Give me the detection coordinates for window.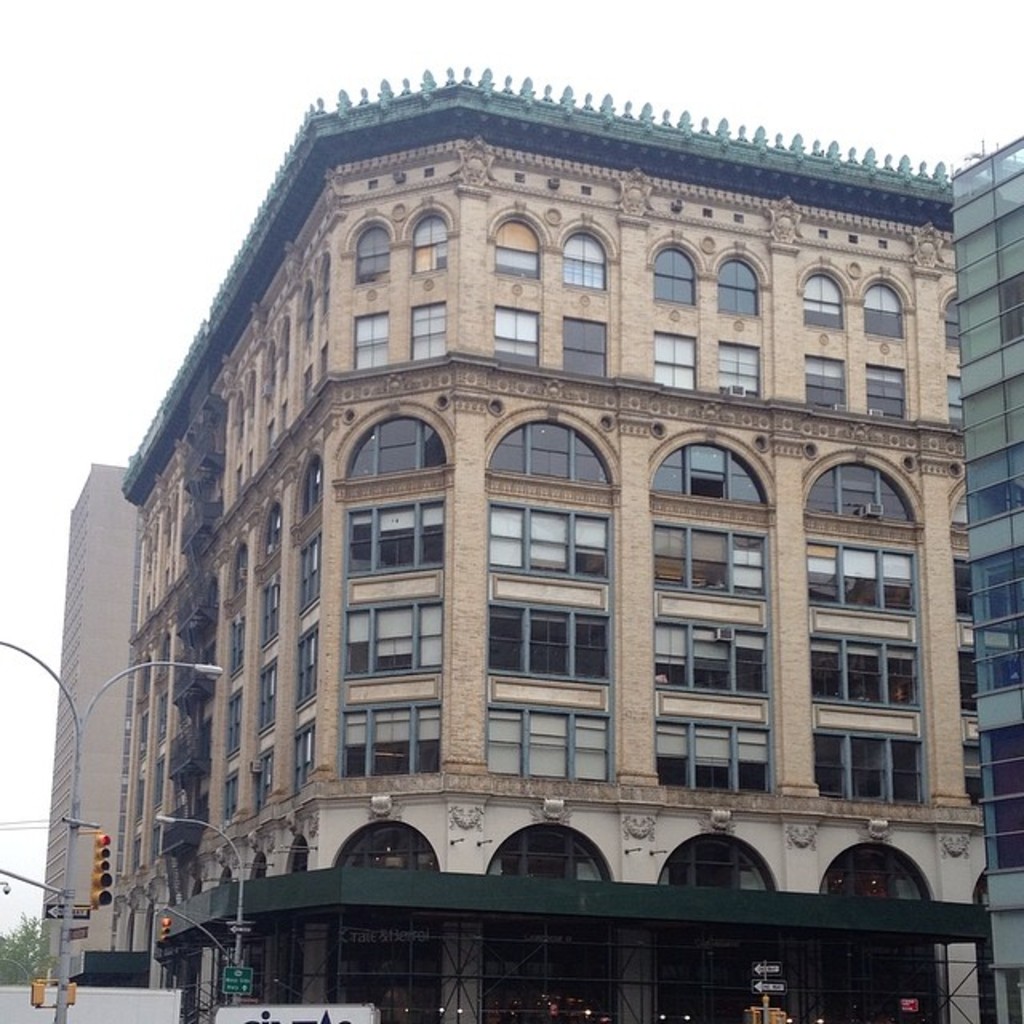
box(294, 534, 322, 621).
